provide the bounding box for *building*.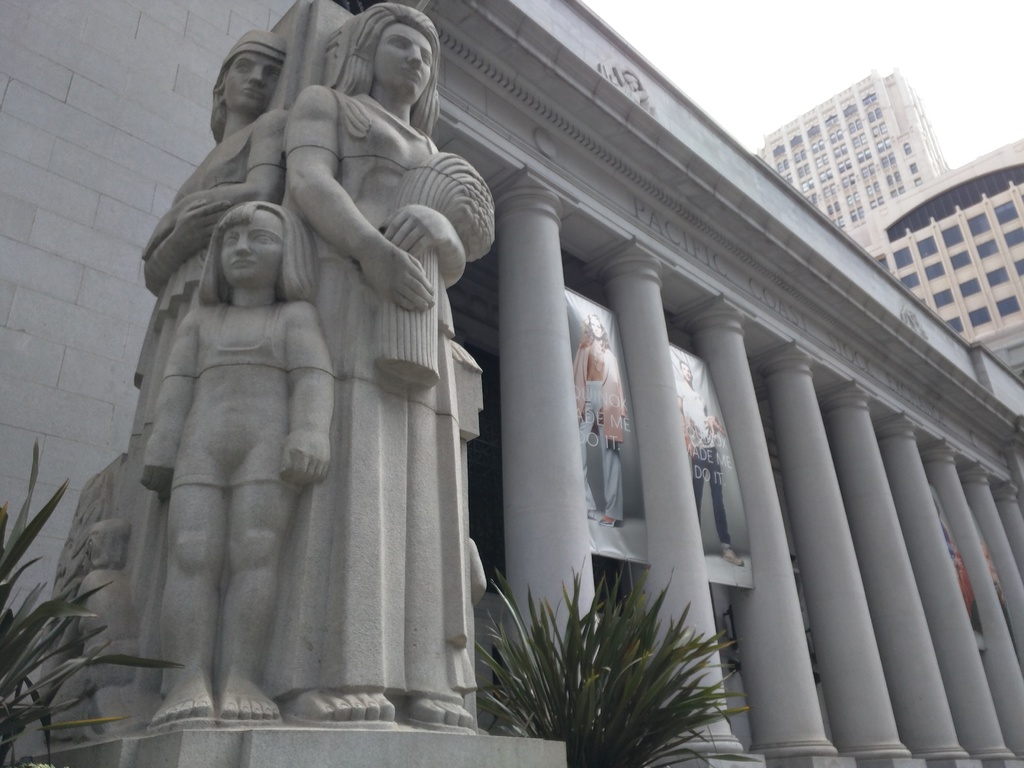
x1=757, y1=64, x2=1023, y2=375.
